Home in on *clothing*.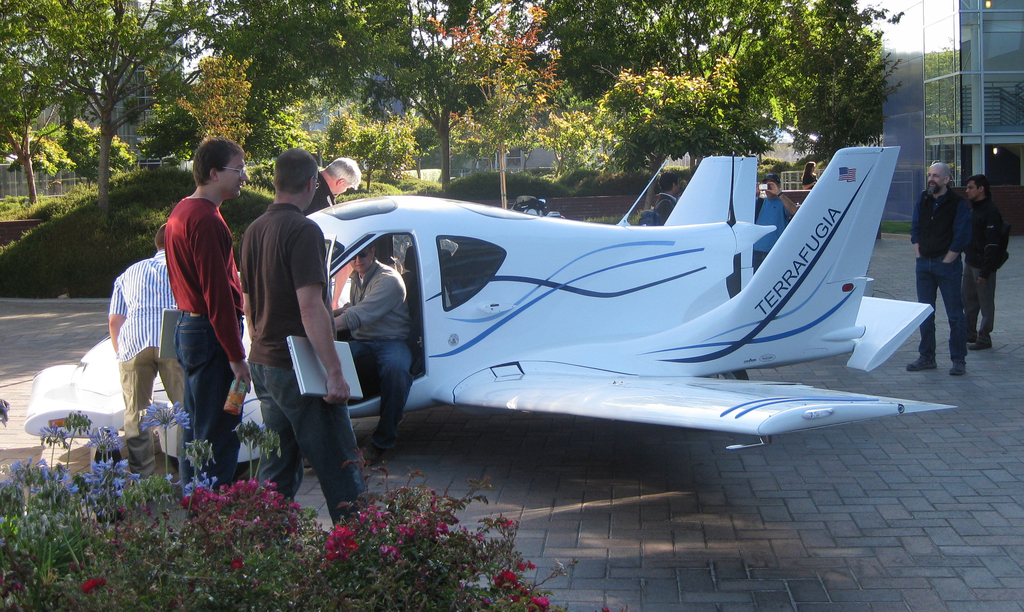
Homed in at {"left": 164, "top": 199, "right": 243, "bottom": 484}.
